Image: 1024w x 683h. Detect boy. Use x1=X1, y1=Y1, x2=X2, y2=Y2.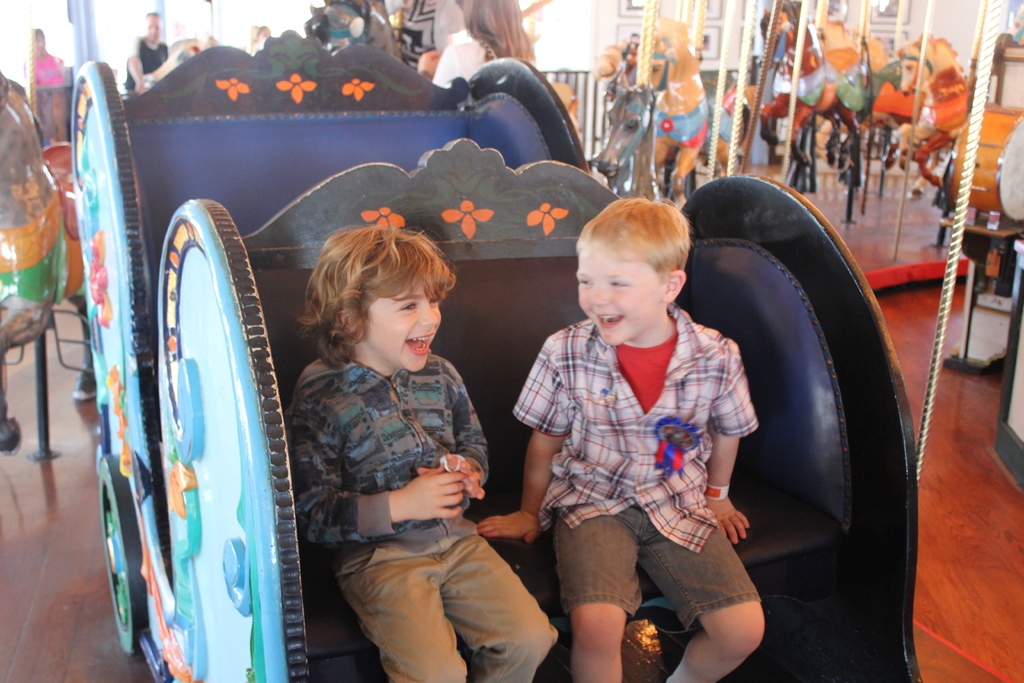
x1=284, y1=225, x2=558, y2=682.
